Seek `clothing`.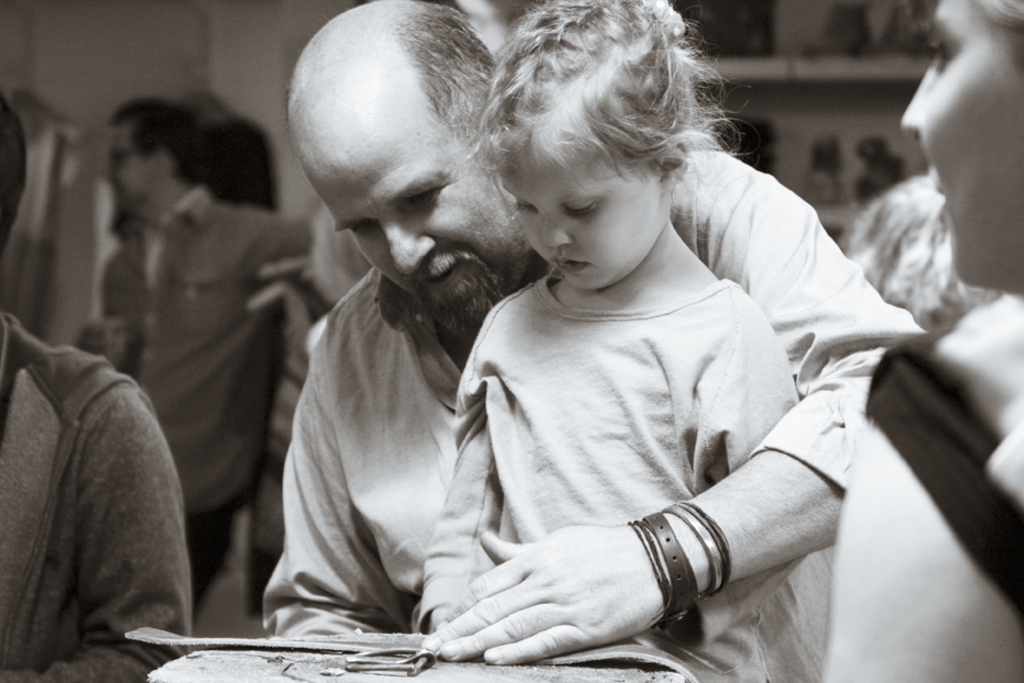
BBox(417, 262, 809, 682).
